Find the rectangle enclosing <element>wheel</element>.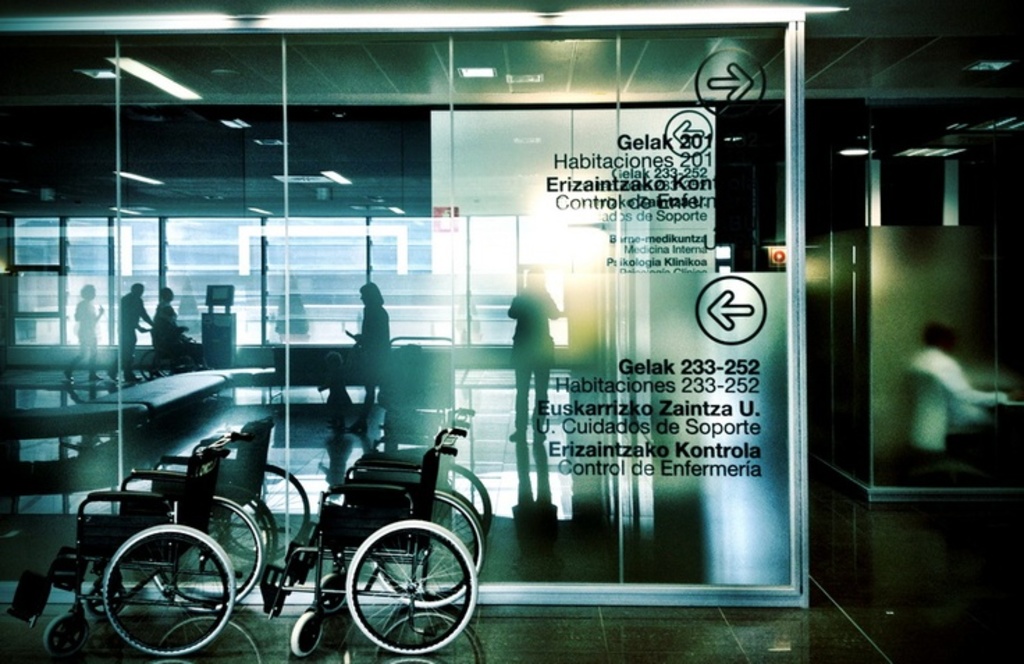
bbox=(100, 525, 242, 656).
